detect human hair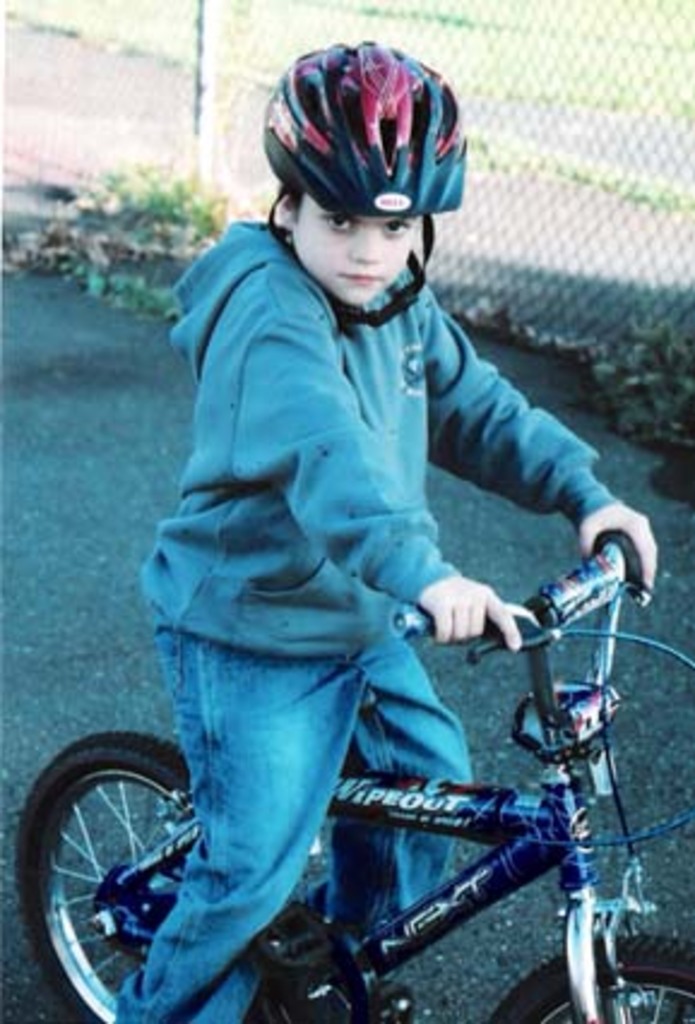
279, 185, 303, 228
